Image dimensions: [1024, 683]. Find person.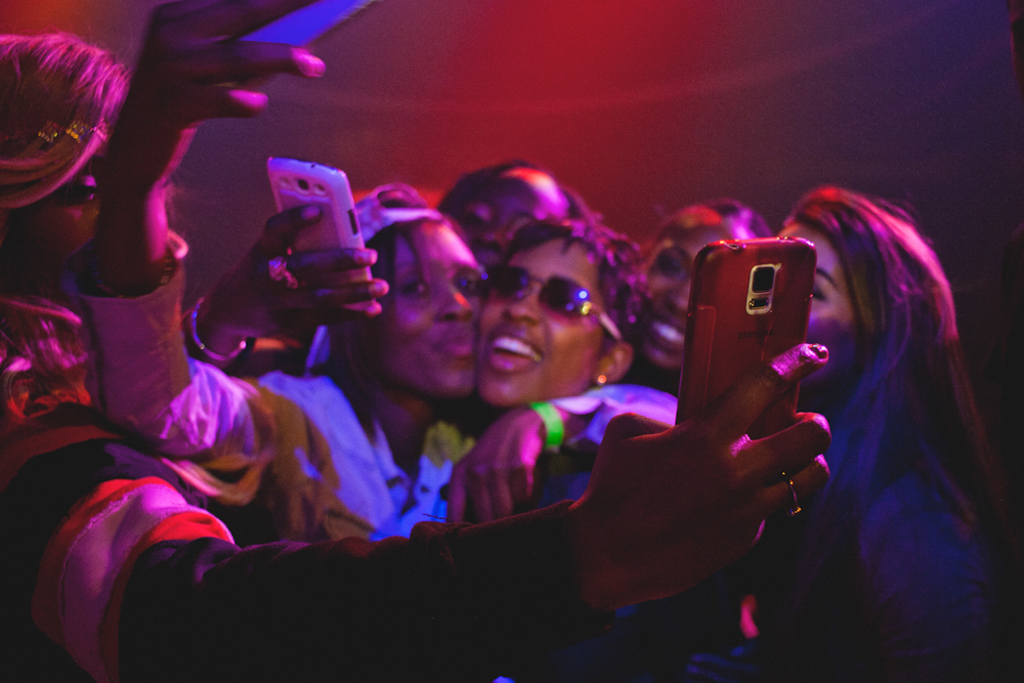
[x1=628, y1=207, x2=768, y2=376].
